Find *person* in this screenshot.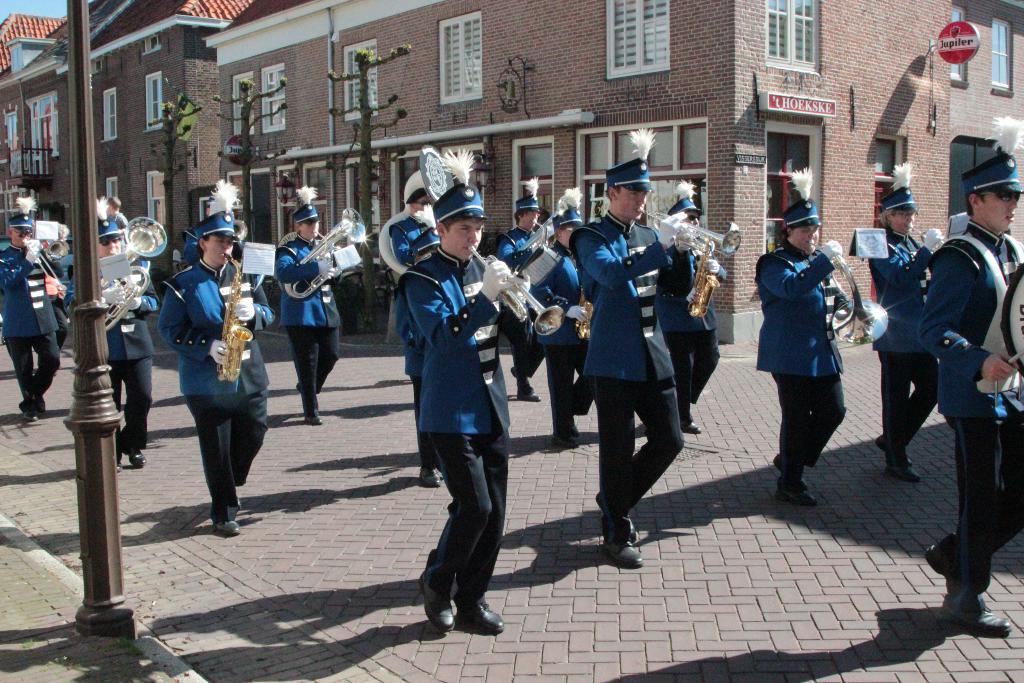
The bounding box for *person* is (525,189,591,448).
